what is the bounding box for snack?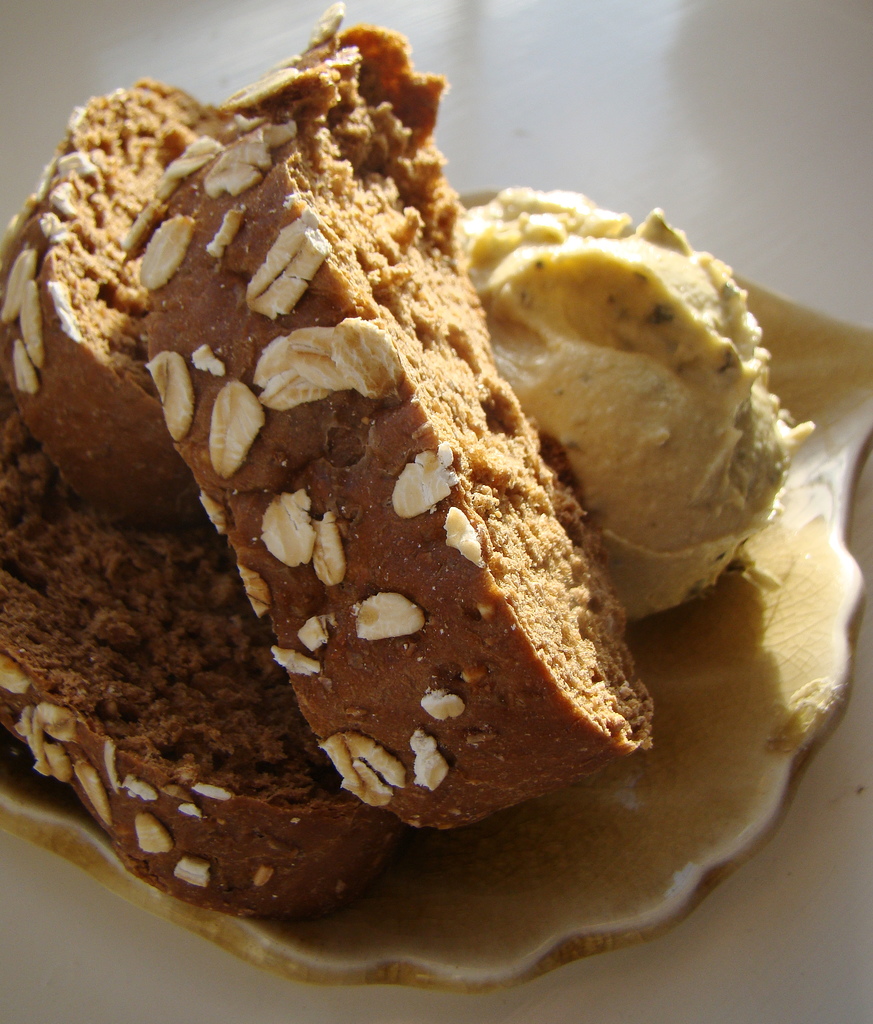
box(0, 390, 456, 927).
